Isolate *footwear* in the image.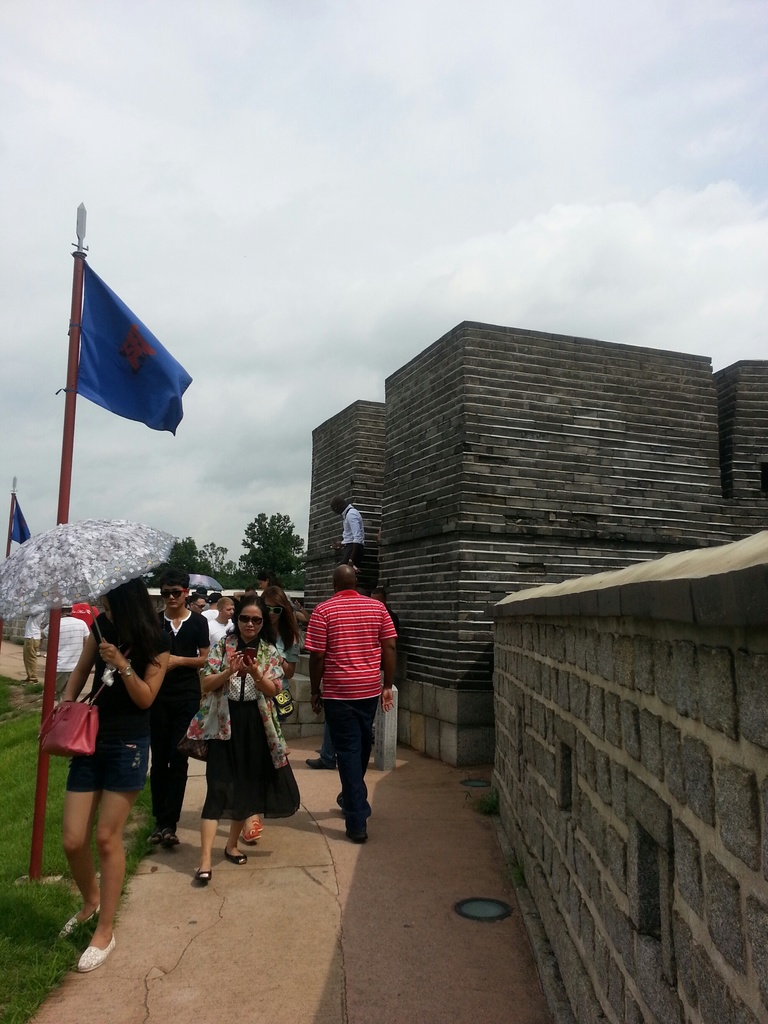
Isolated region: x1=196, y1=870, x2=212, y2=889.
